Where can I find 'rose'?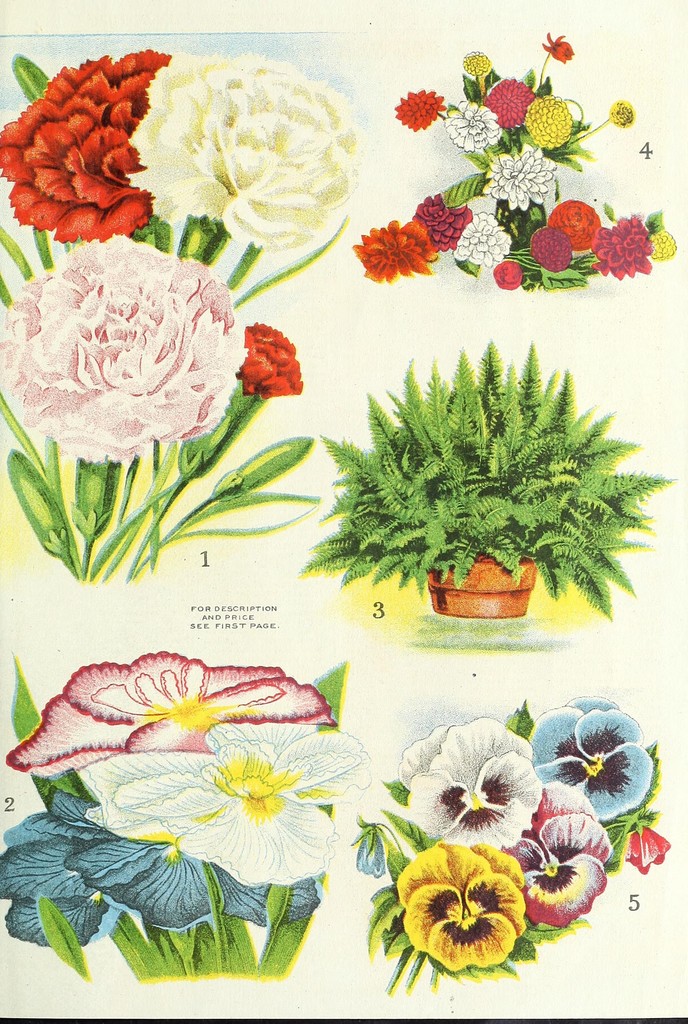
You can find it at rect(237, 321, 309, 407).
